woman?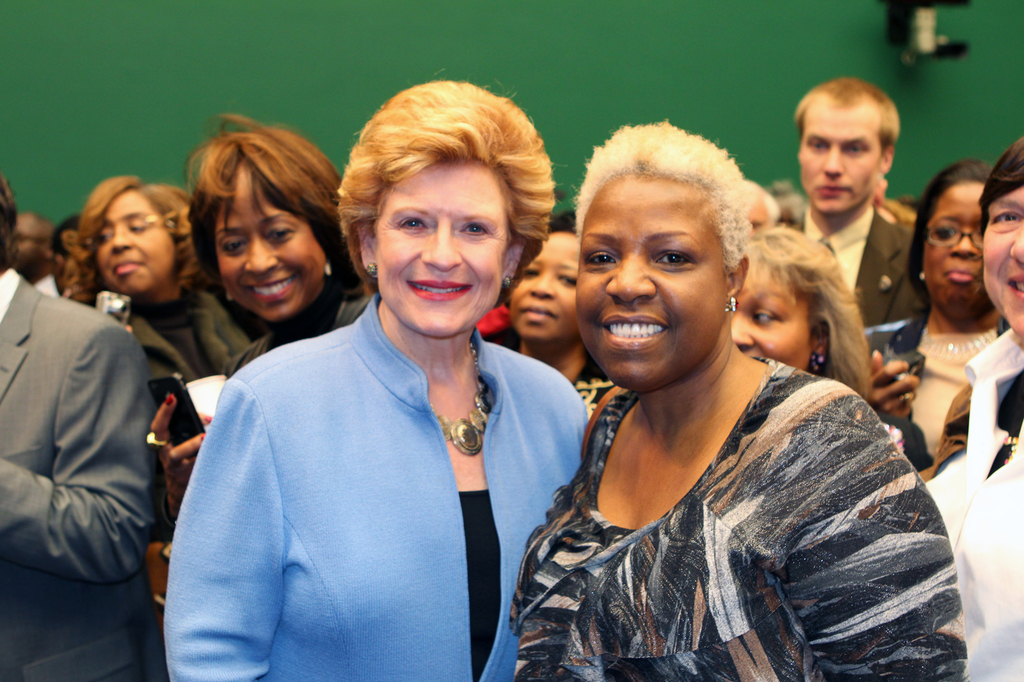
{"left": 727, "top": 234, "right": 874, "bottom": 413}
